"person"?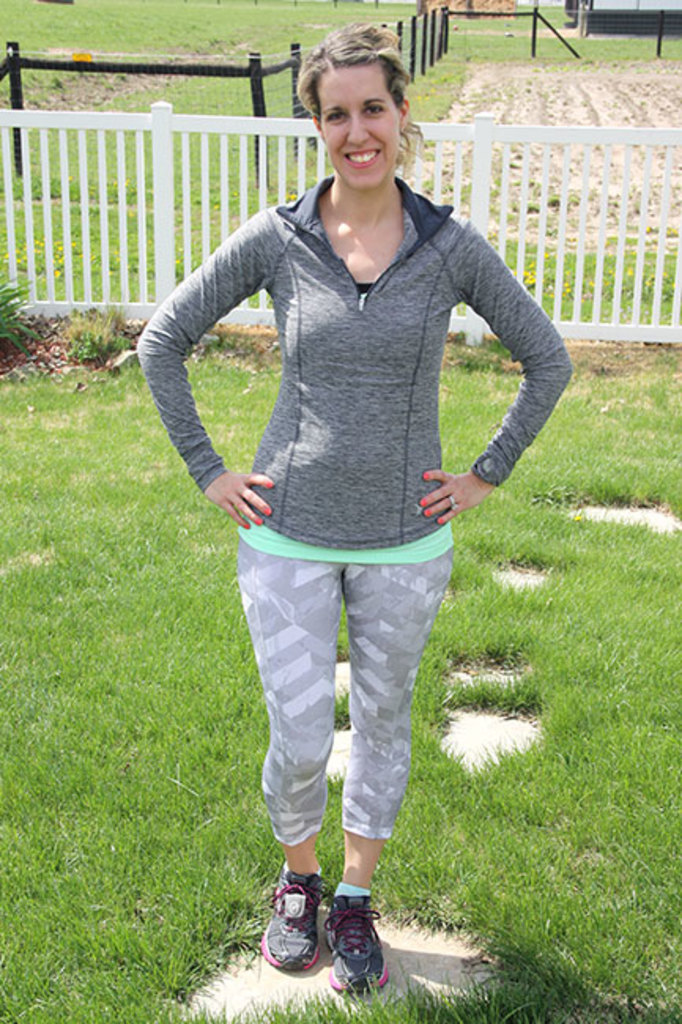
145 60 561 956
